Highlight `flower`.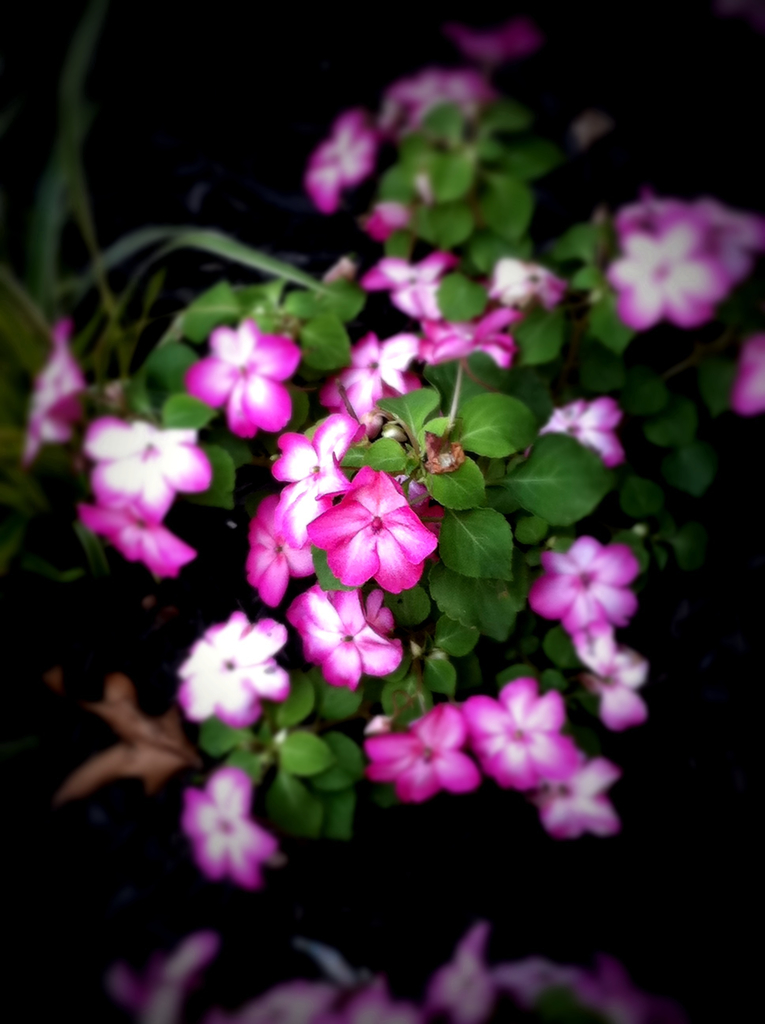
Highlighted region: <bbox>82, 503, 199, 580</bbox>.
